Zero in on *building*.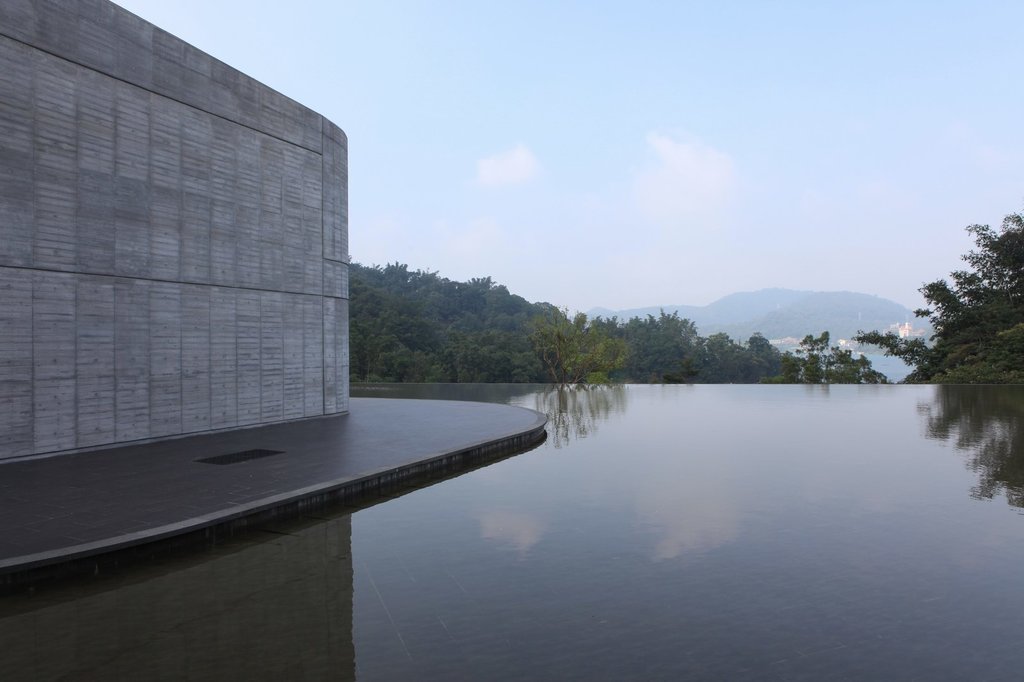
Zeroed in: x1=0, y1=0, x2=349, y2=466.
